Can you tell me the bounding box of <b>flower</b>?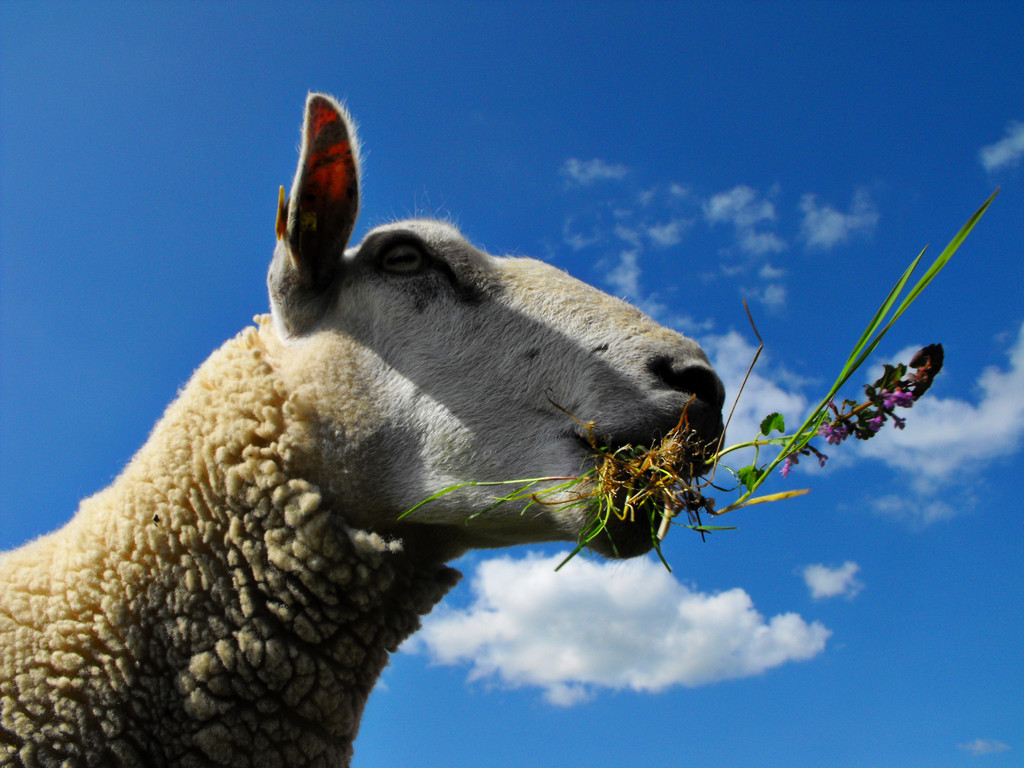
[x1=778, y1=456, x2=795, y2=478].
